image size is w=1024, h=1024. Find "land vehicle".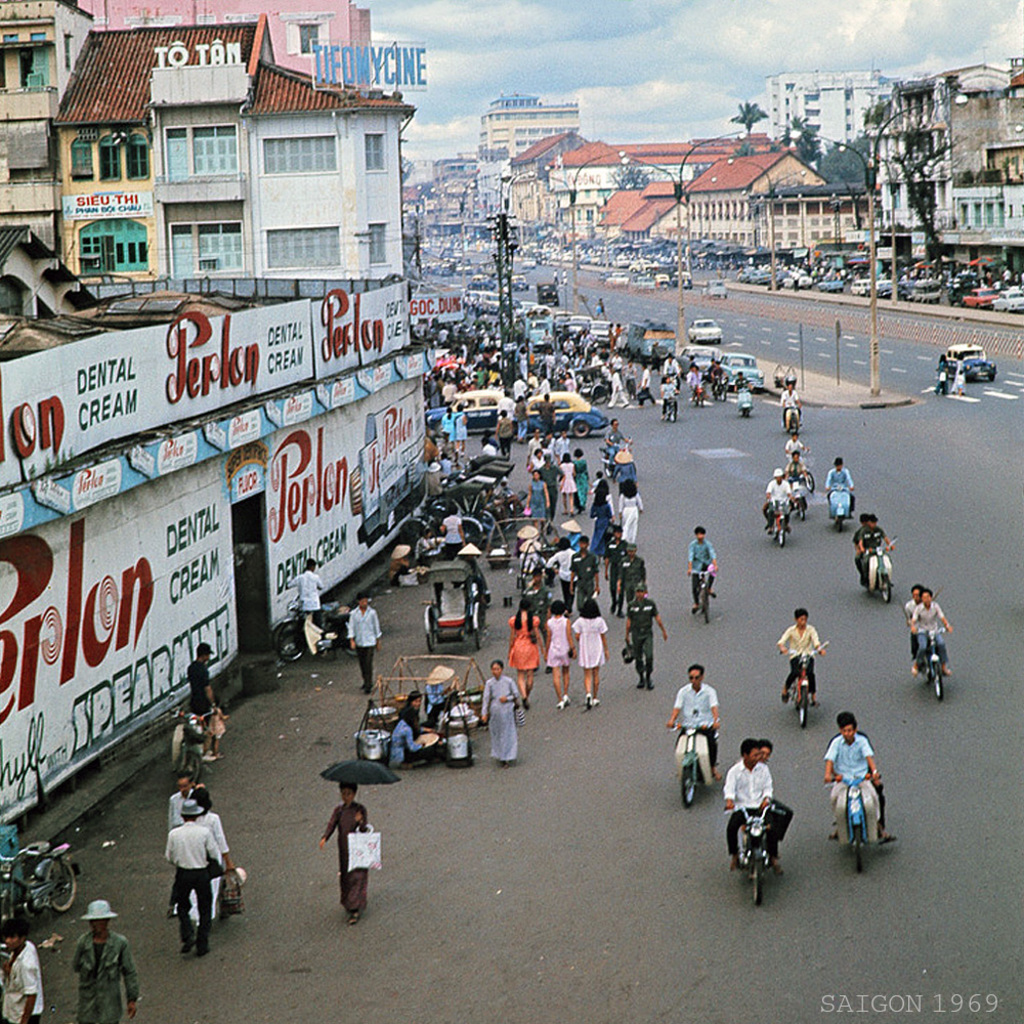
x1=632 y1=324 x2=679 y2=362.
